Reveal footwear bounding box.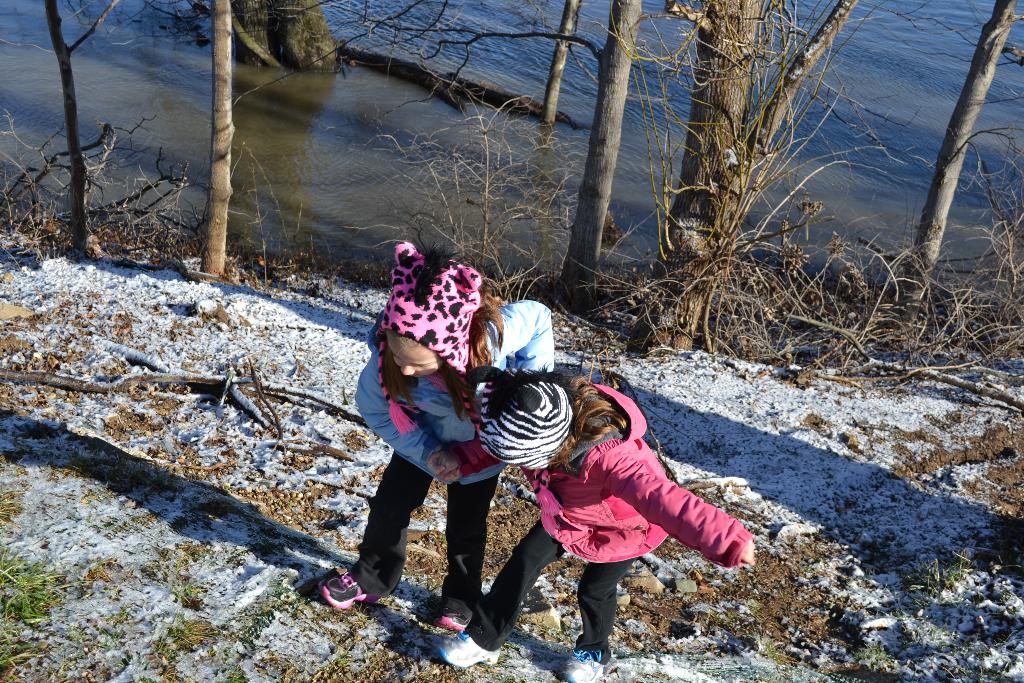
Revealed: select_region(320, 557, 379, 617).
